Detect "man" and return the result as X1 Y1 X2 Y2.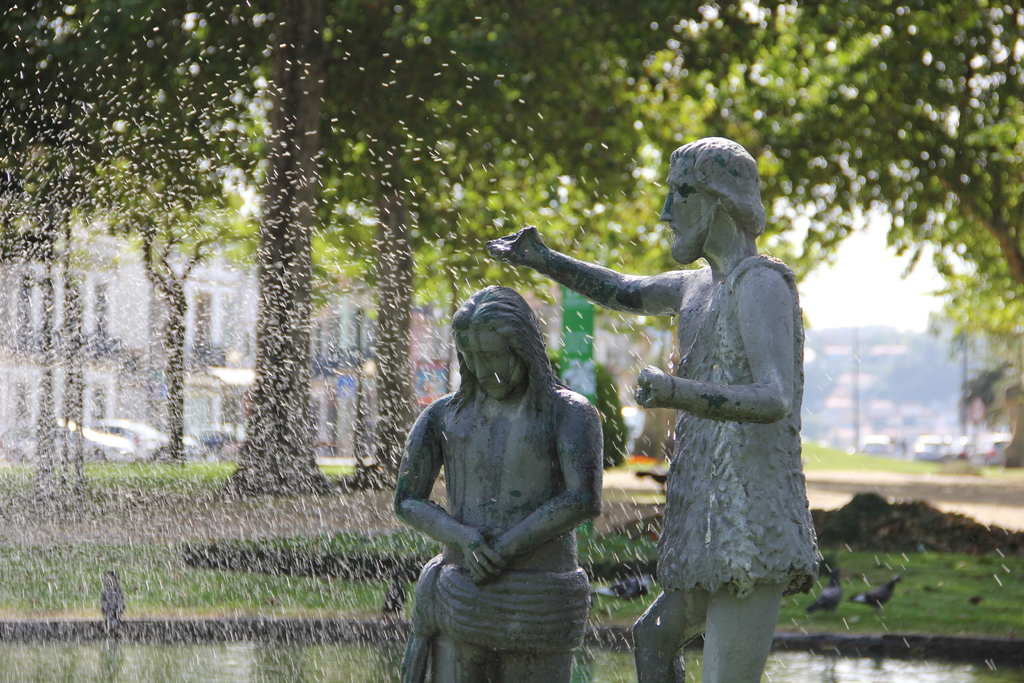
586 129 839 662.
